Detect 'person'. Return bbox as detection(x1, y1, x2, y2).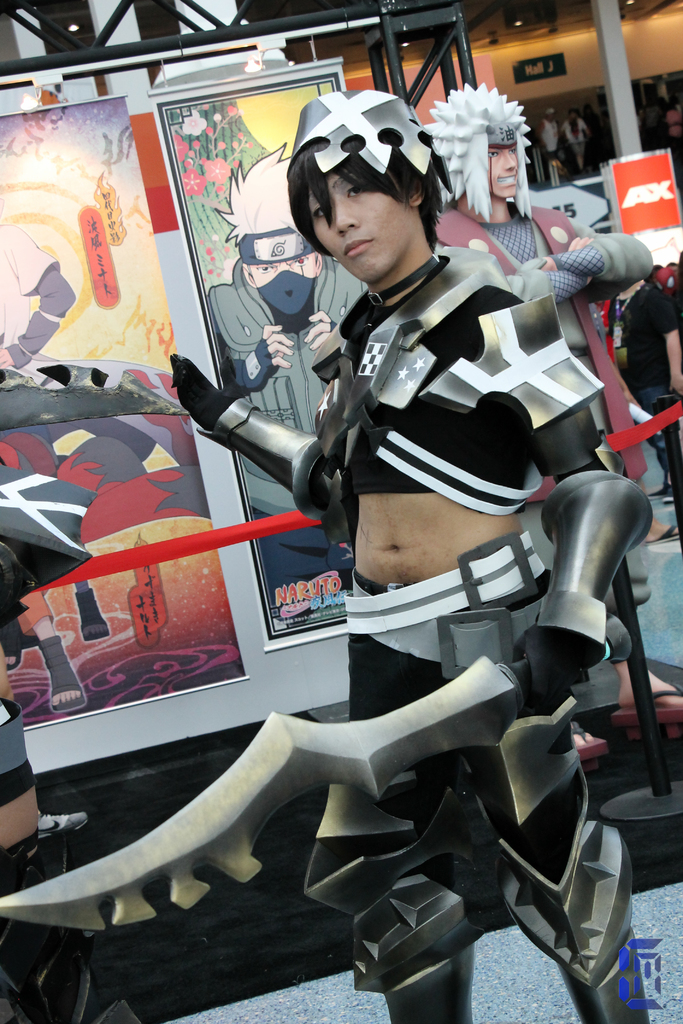
detection(434, 79, 652, 667).
